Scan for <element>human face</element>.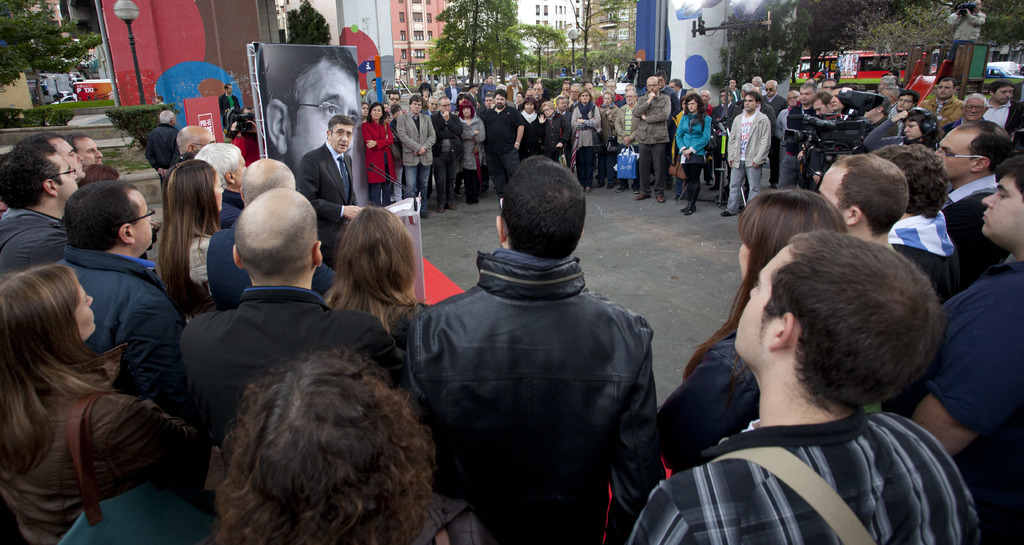
Scan result: rect(832, 85, 852, 110).
